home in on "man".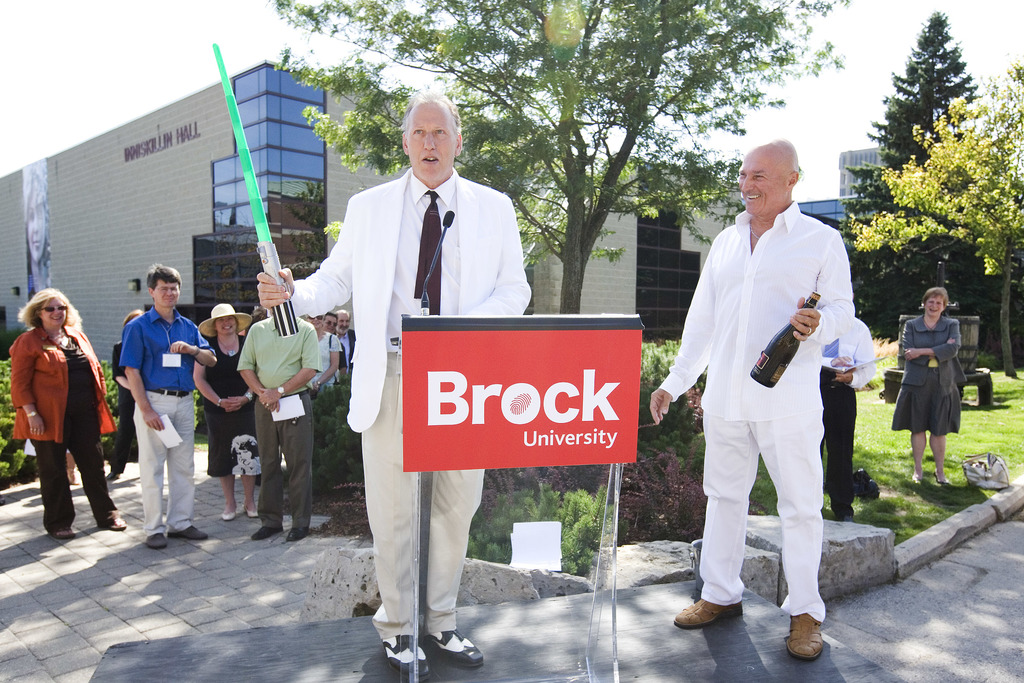
Homed in at <box>330,308,352,382</box>.
